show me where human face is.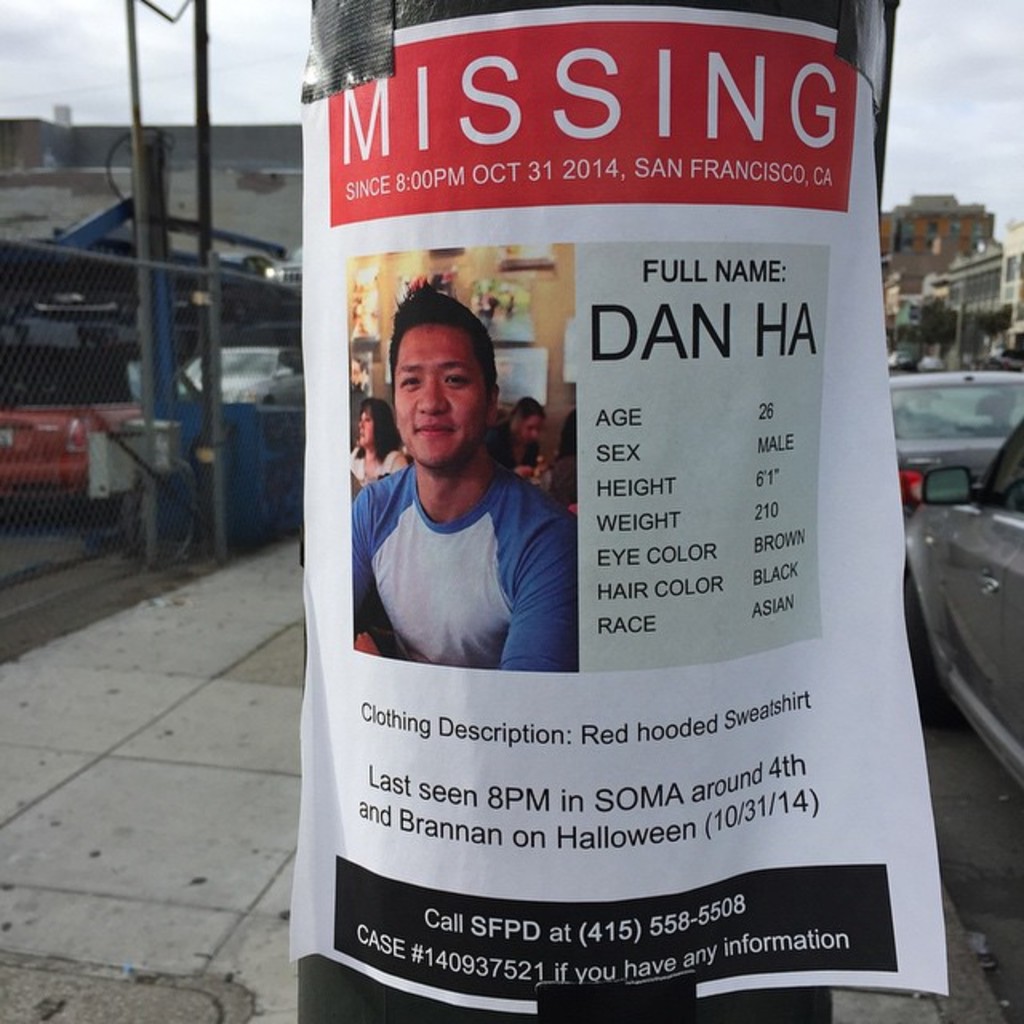
human face is at pyautogui.locateOnScreen(352, 358, 360, 386).
